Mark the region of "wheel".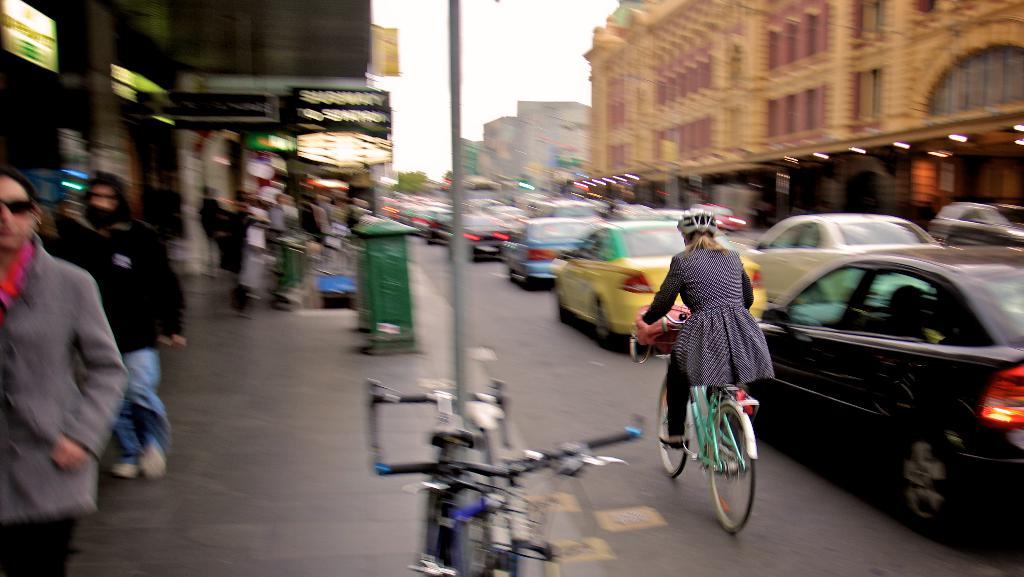
Region: box=[891, 430, 959, 530].
